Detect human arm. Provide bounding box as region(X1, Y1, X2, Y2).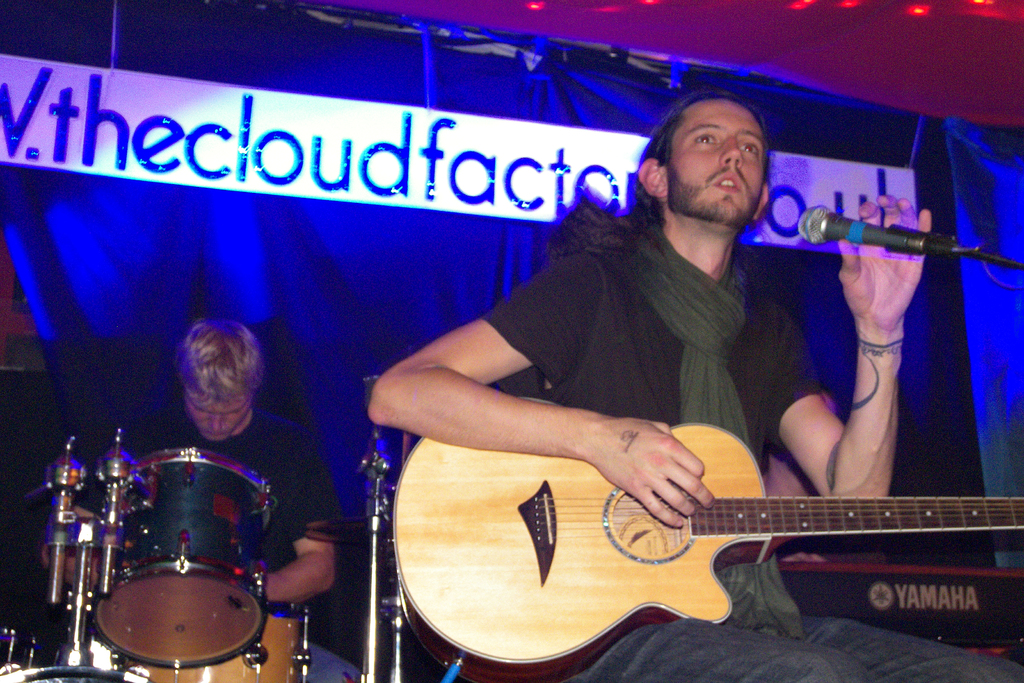
region(252, 432, 348, 614).
